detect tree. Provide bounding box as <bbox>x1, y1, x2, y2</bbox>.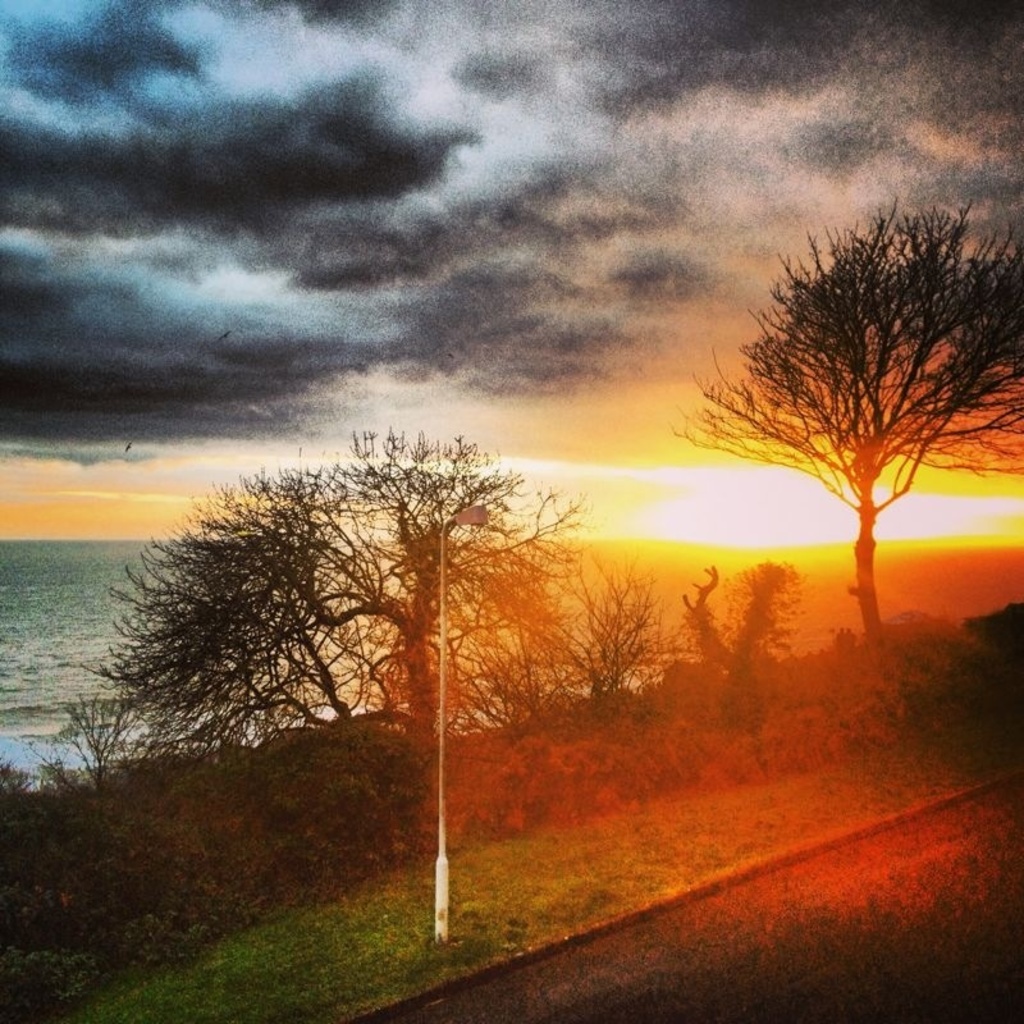
<bbox>65, 408, 585, 745</bbox>.
